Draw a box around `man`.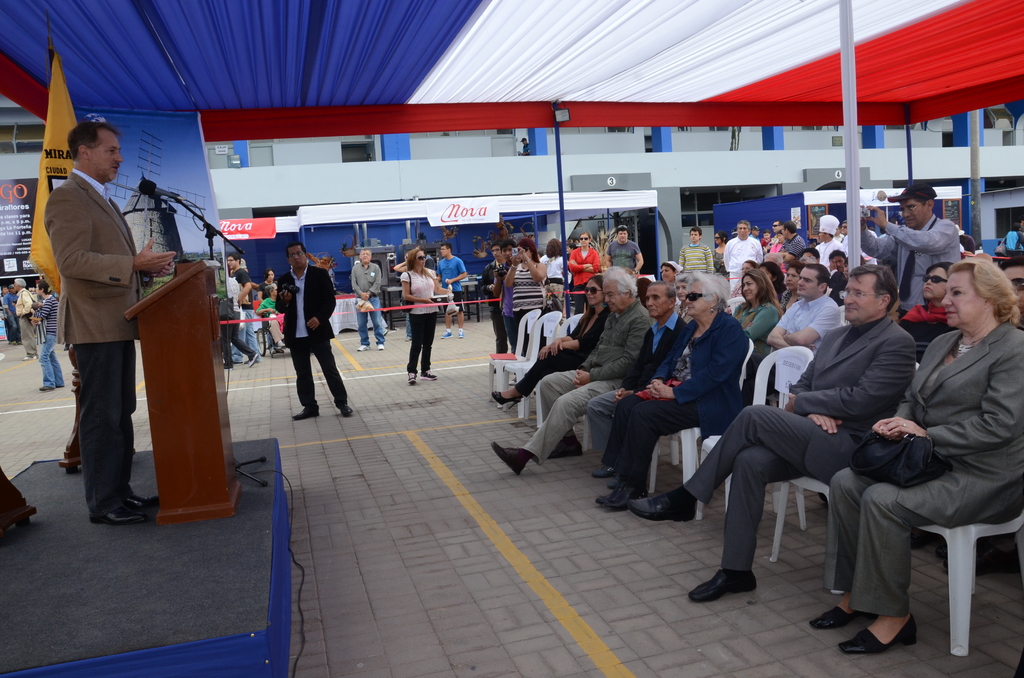
x1=605, y1=223, x2=642, y2=273.
